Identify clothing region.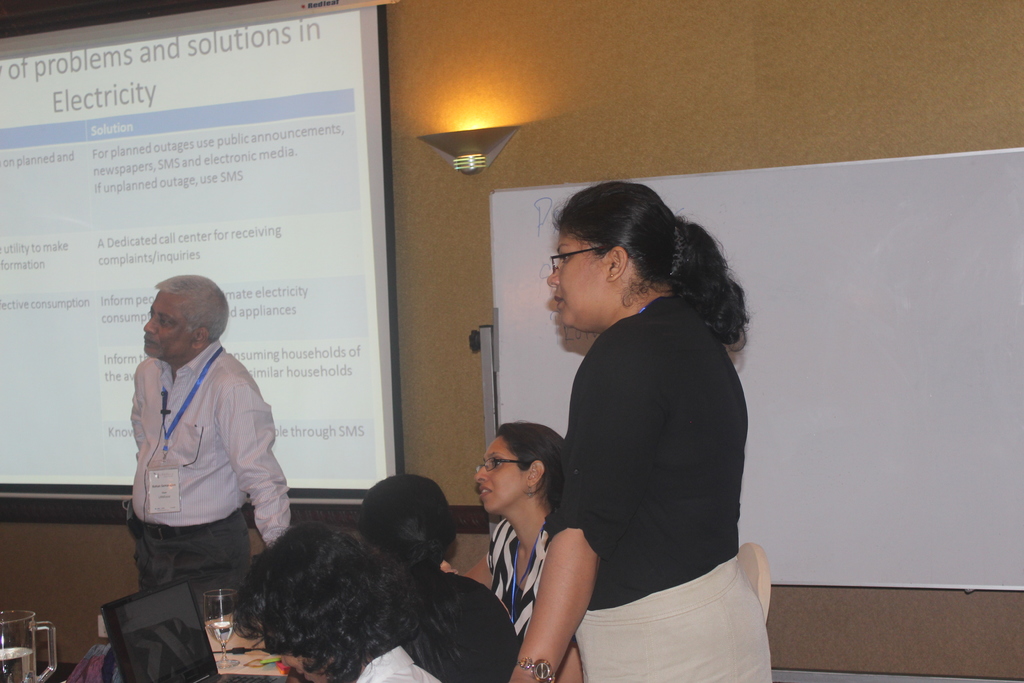
Region: bbox(132, 338, 292, 620).
